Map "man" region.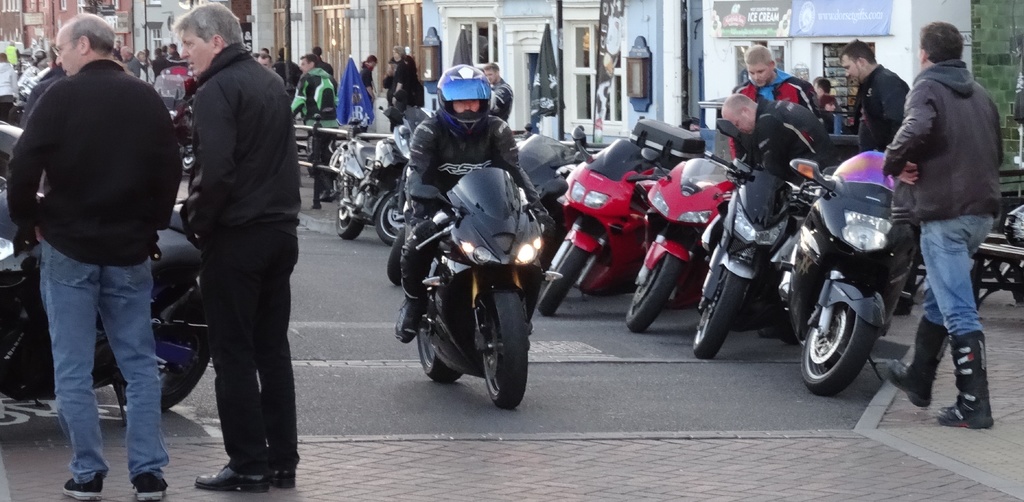
Mapped to (719,93,844,181).
